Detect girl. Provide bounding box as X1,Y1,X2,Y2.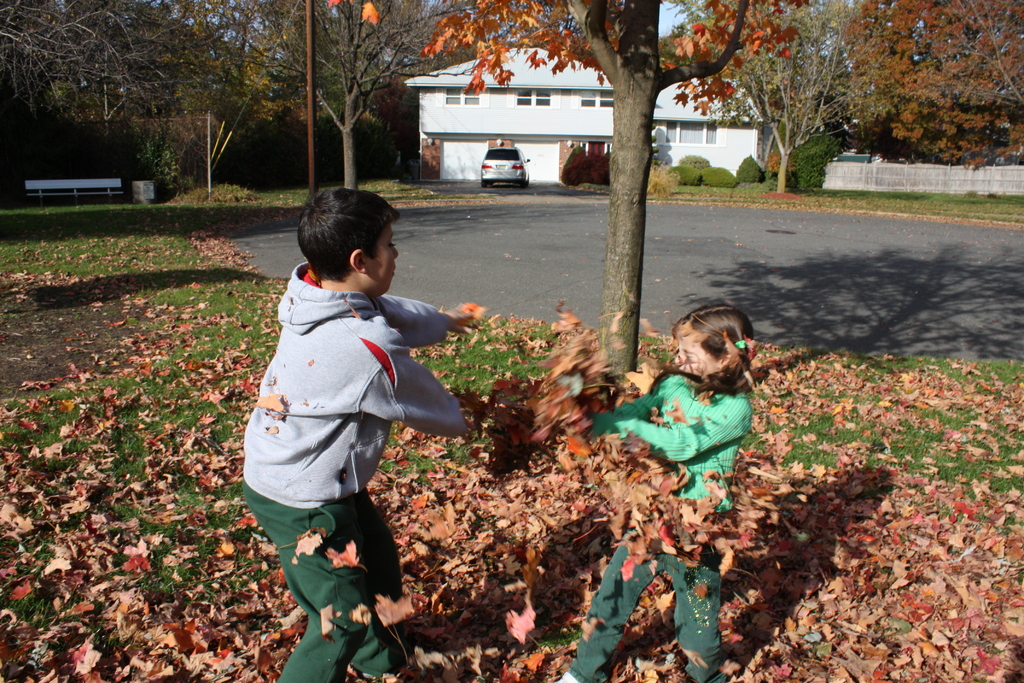
552,302,760,681.
